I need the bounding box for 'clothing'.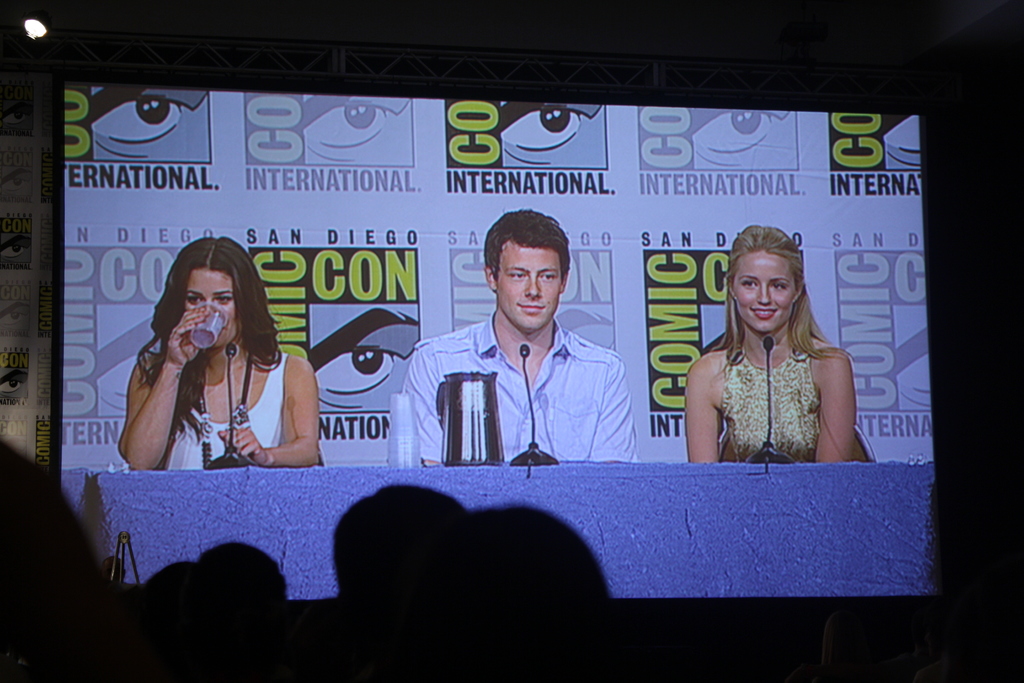
Here it is: bbox=[716, 345, 824, 462].
